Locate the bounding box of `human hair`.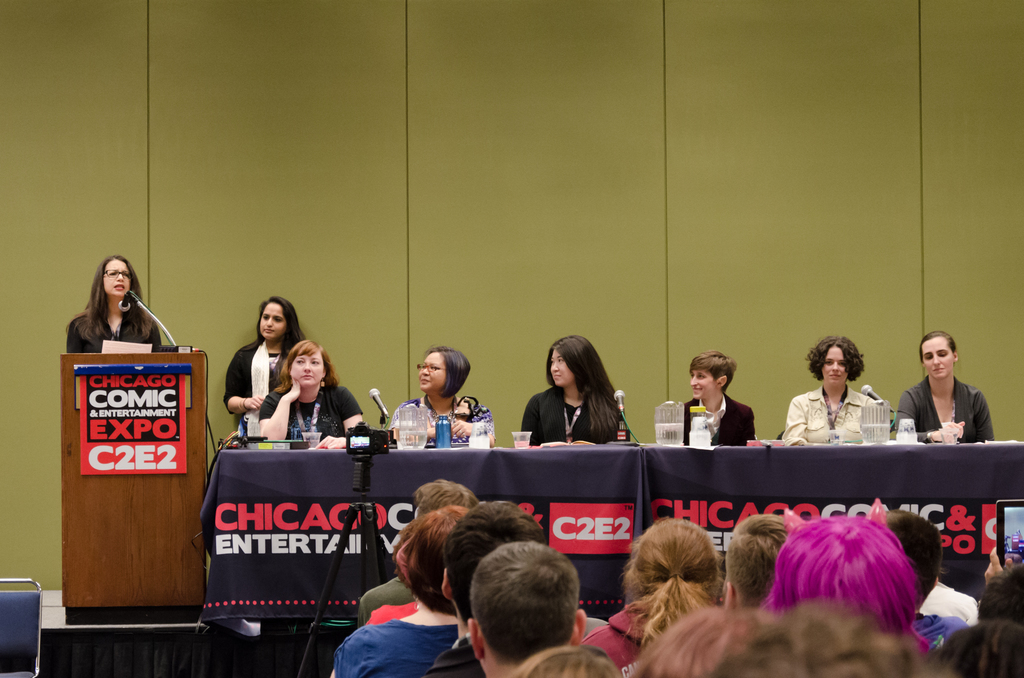
Bounding box: (726, 519, 792, 616).
